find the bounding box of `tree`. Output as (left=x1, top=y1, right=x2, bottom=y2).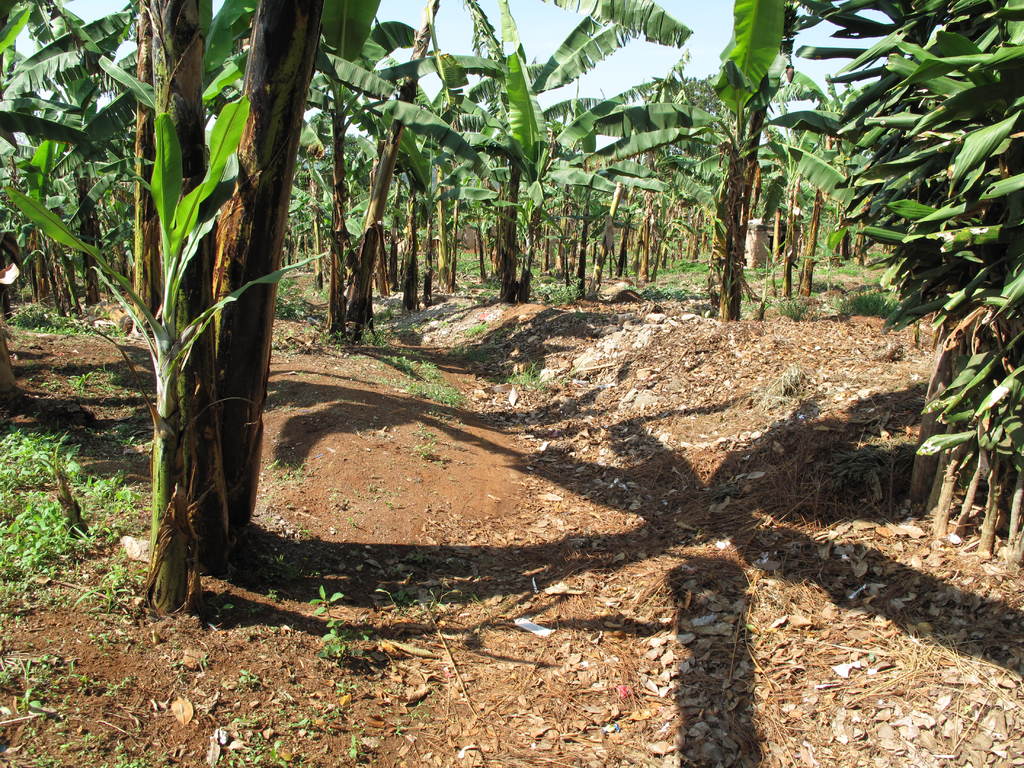
(left=0, top=0, right=88, bottom=432).
